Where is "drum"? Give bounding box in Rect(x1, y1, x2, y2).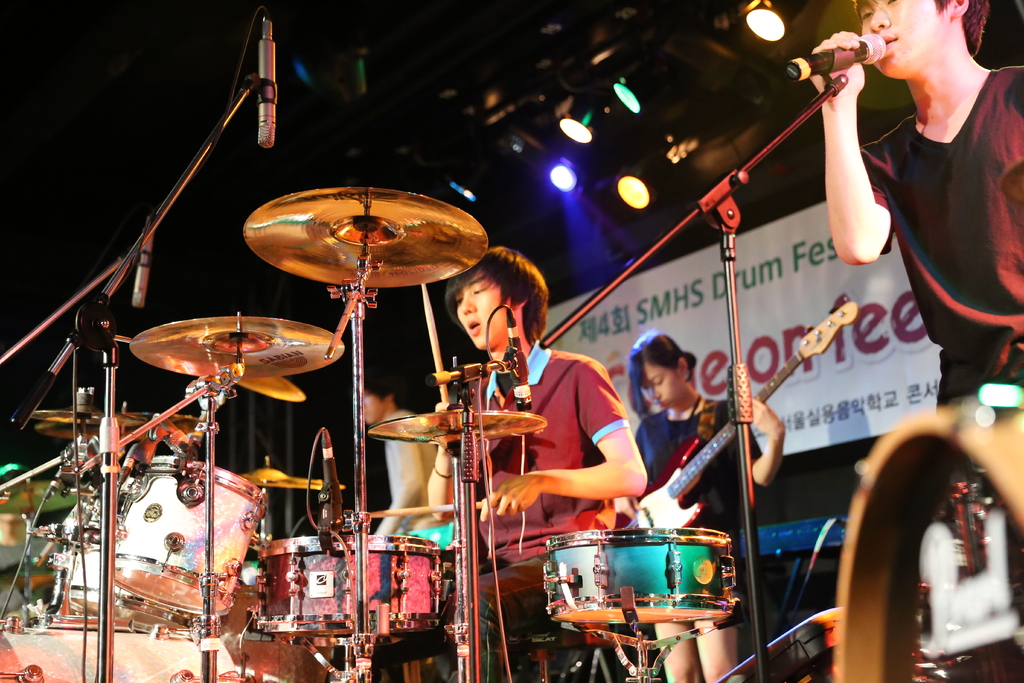
Rect(113, 456, 273, 619).
